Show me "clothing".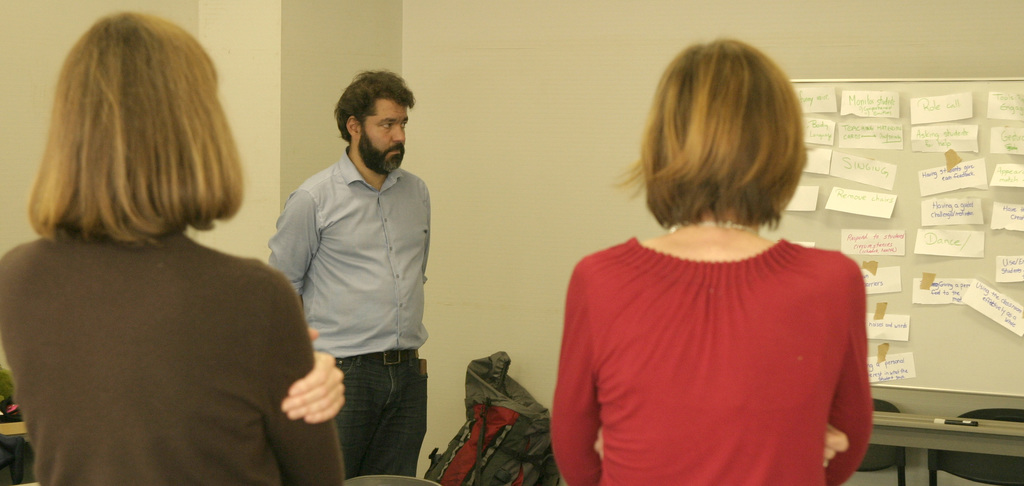
"clothing" is here: crop(0, 231, 344, 485).
